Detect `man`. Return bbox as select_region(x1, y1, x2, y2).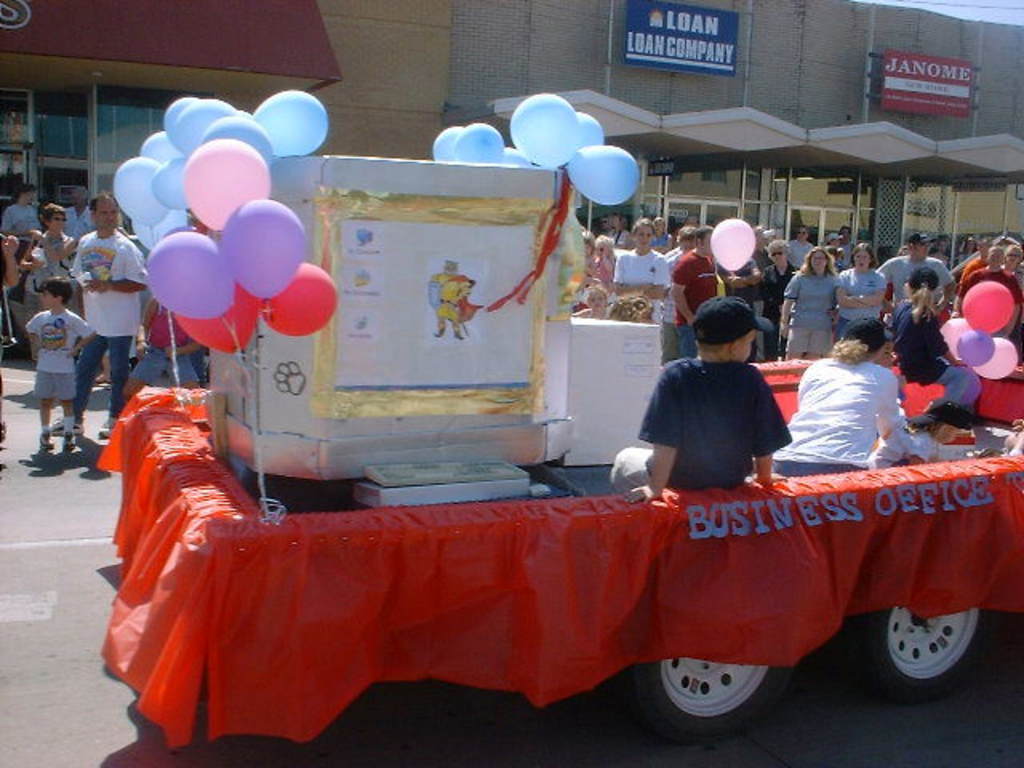
select_region(38, 187, 158, 442).
